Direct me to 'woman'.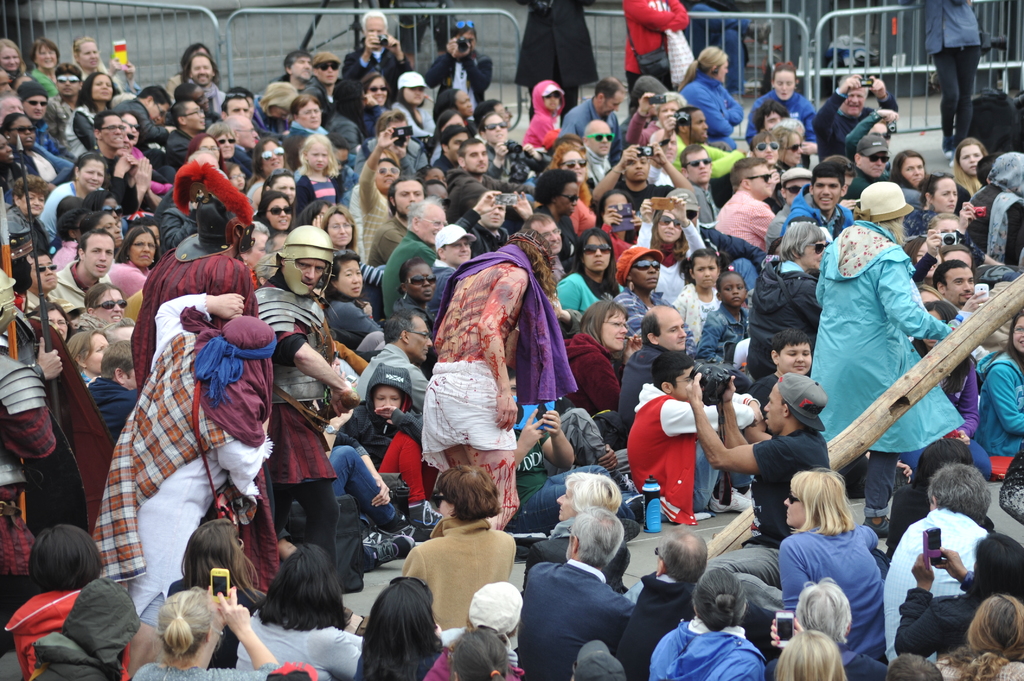
Direction: (388,254,433,326).
